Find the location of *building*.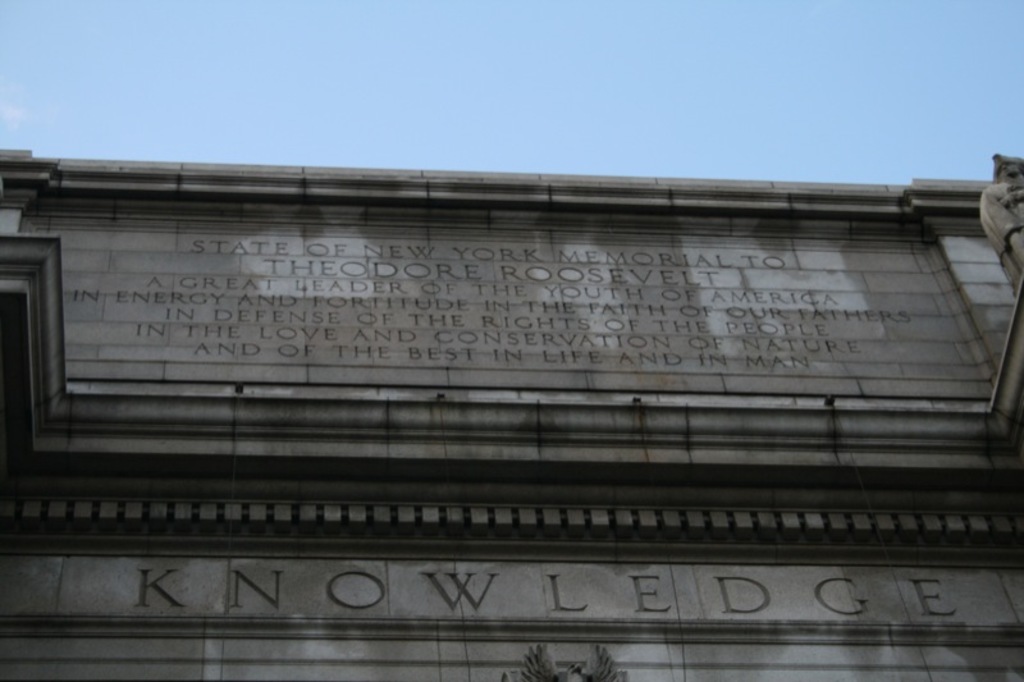
Location: 0, 146, 1023, 681.
